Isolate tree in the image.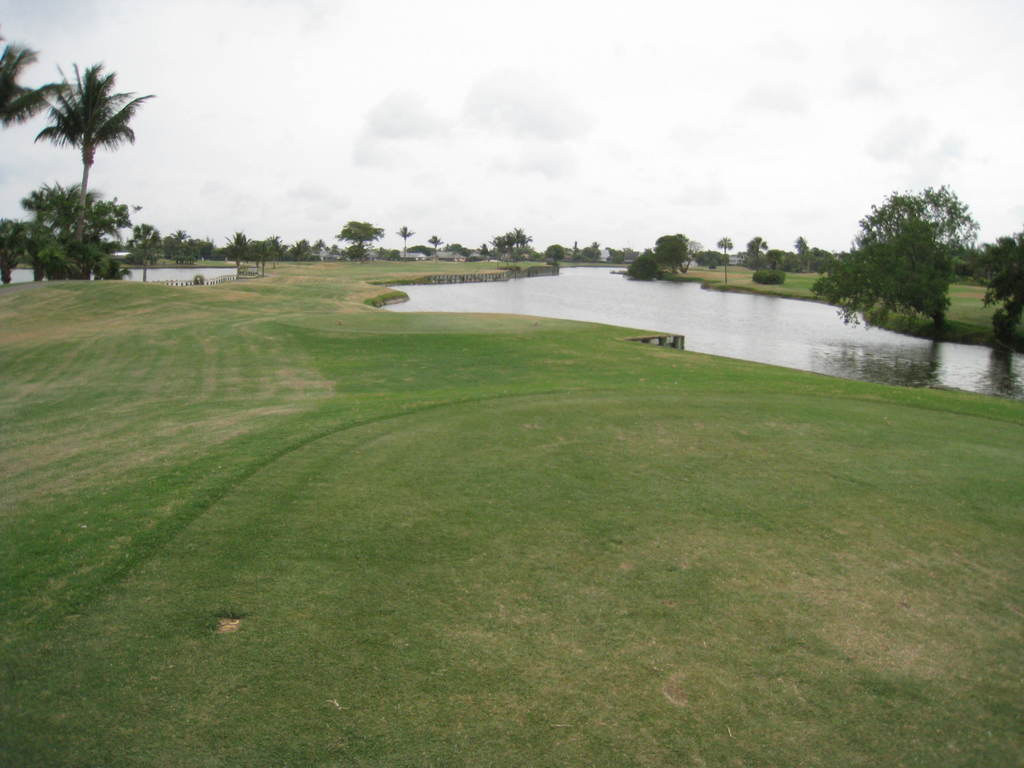
Isolated region: (567, 238, 578, 259).
